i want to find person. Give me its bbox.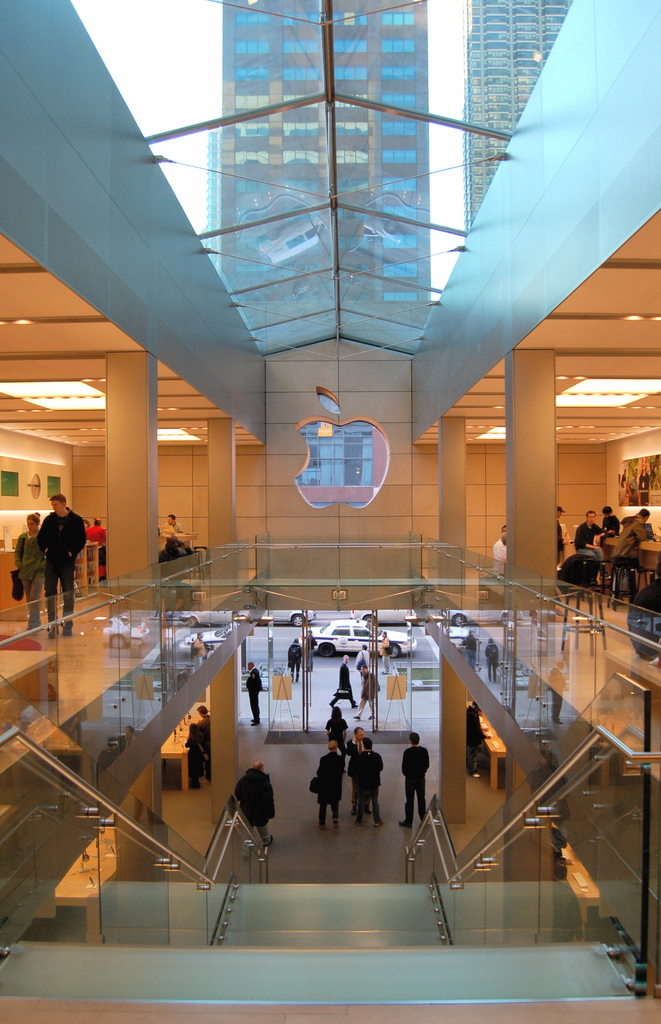
323/702/352/756.
